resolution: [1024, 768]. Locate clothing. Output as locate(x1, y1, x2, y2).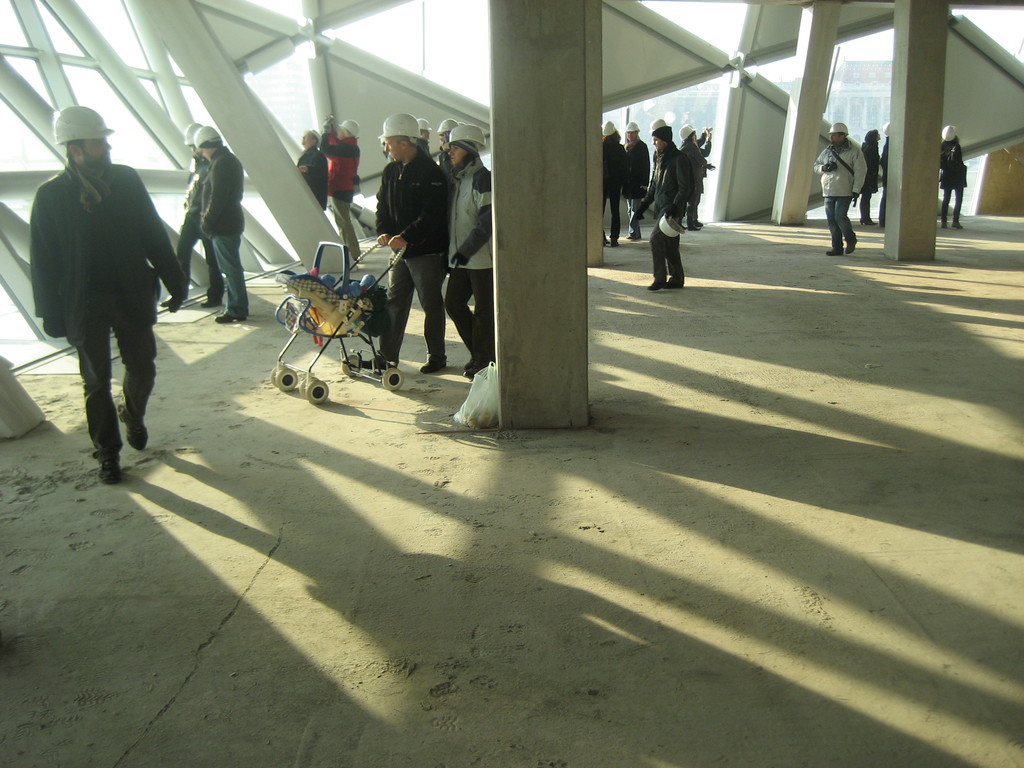
locate(200, 164, 255, 319).
